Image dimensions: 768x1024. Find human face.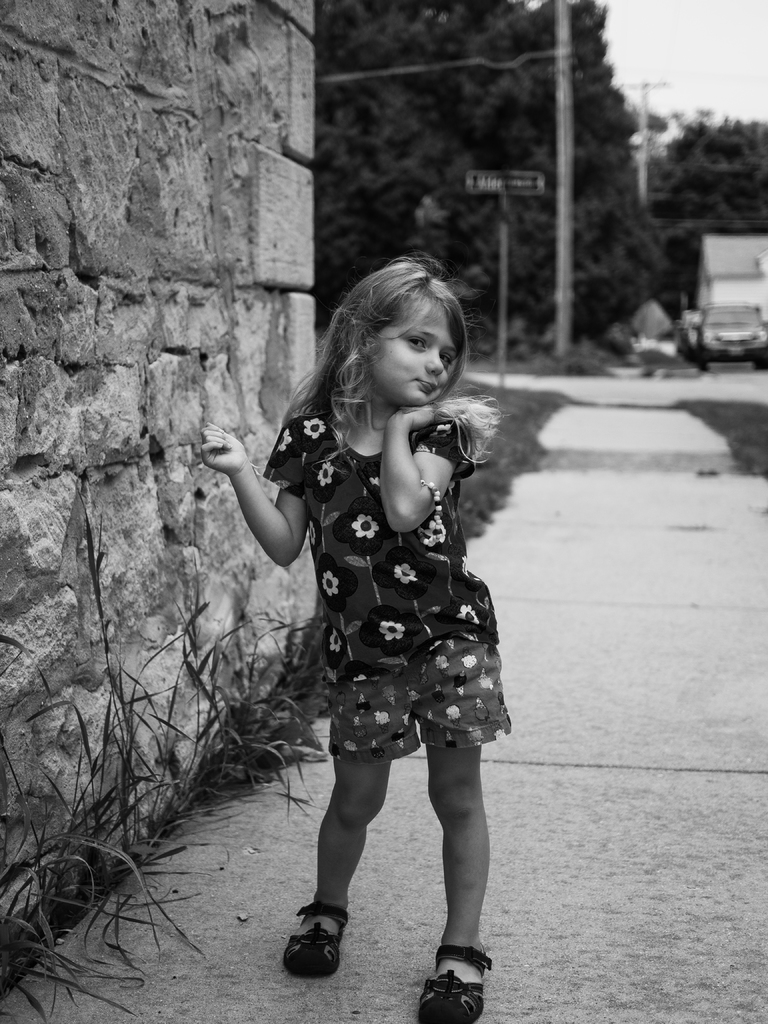
(367,301,462,406).
